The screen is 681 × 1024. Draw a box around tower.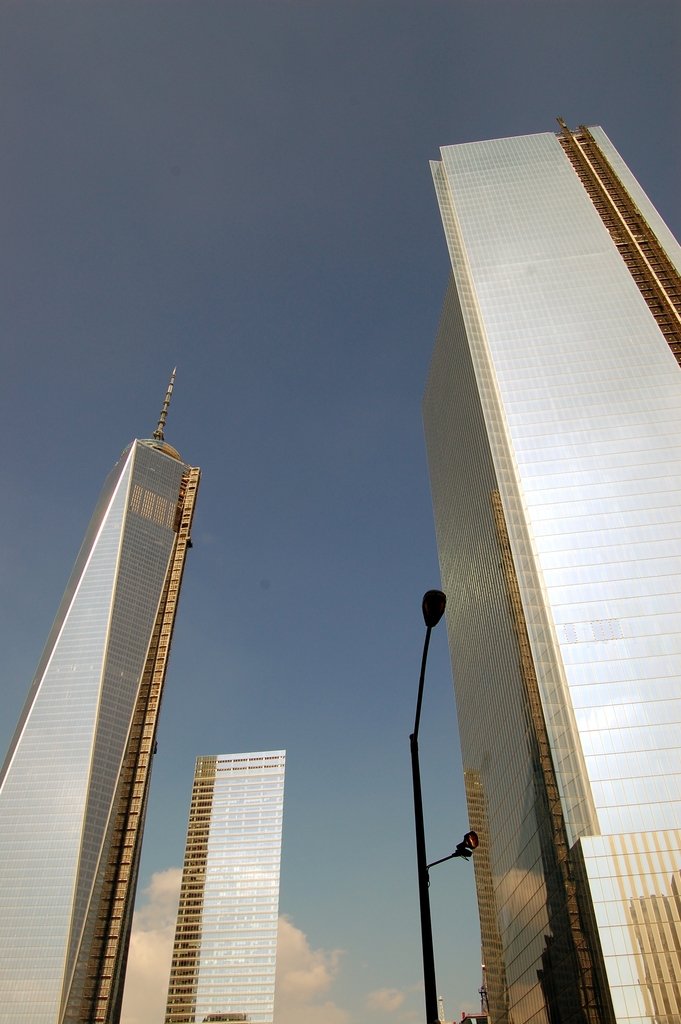
select_region(168, 746, 282, 1023).
